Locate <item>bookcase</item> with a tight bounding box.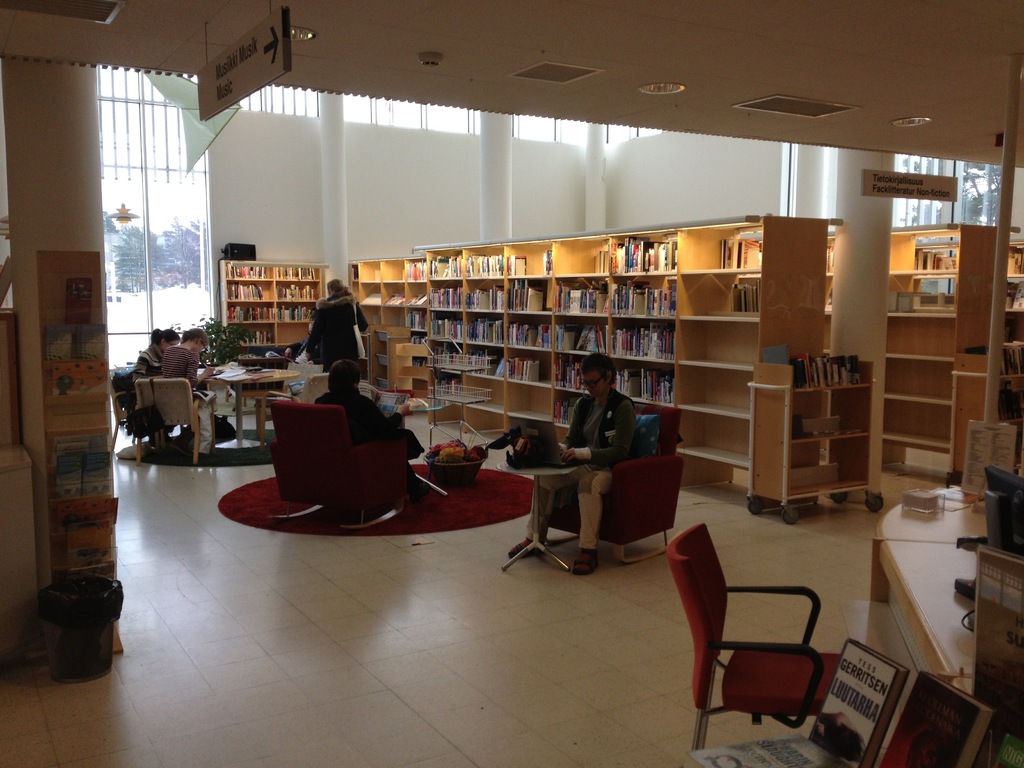
[x1=744, y1=348, x2=885, y2=526].
